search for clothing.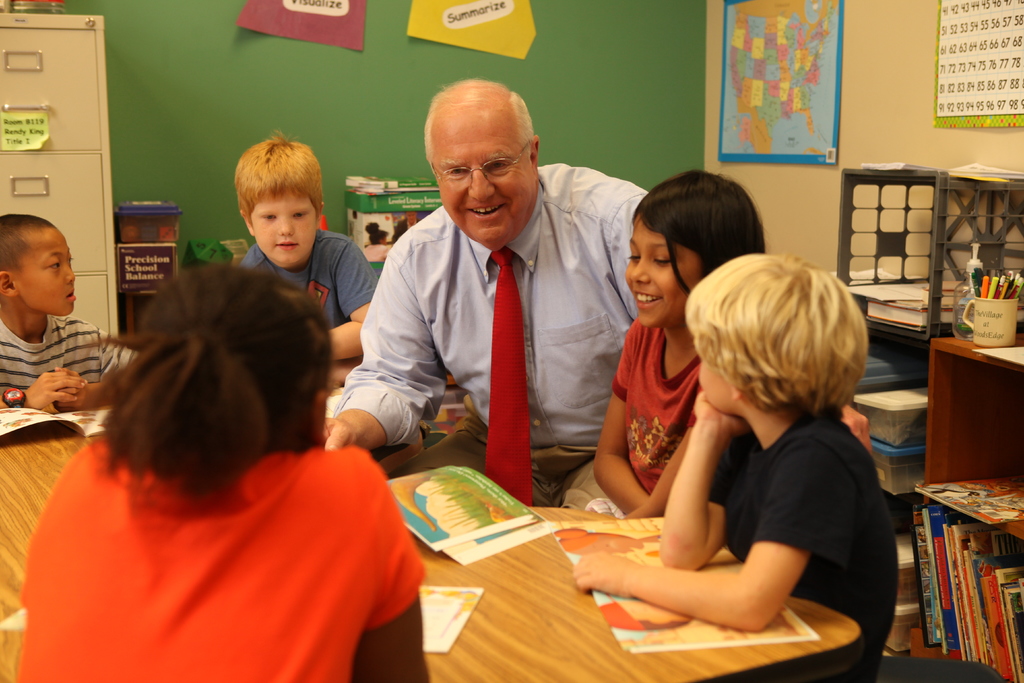
Found at bbox=(703, 400, 889, 682).
